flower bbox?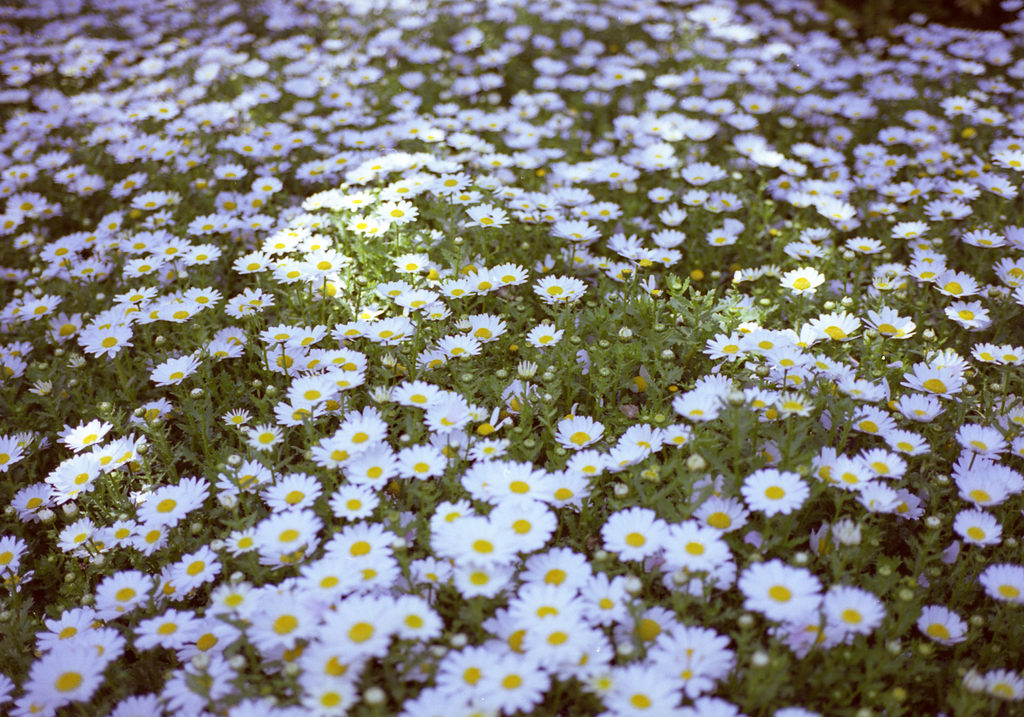
bbox=[291, 374, 336, 410]
